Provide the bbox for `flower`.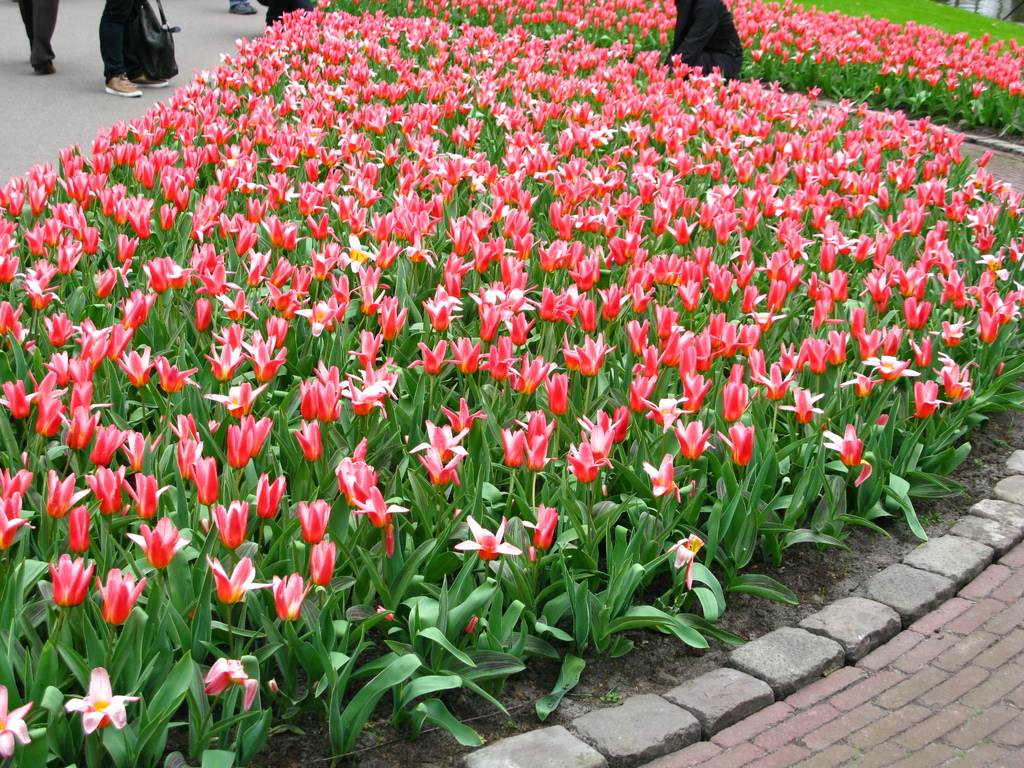
pyautogui.locateOnScreen(65, 664, 139, 733).
